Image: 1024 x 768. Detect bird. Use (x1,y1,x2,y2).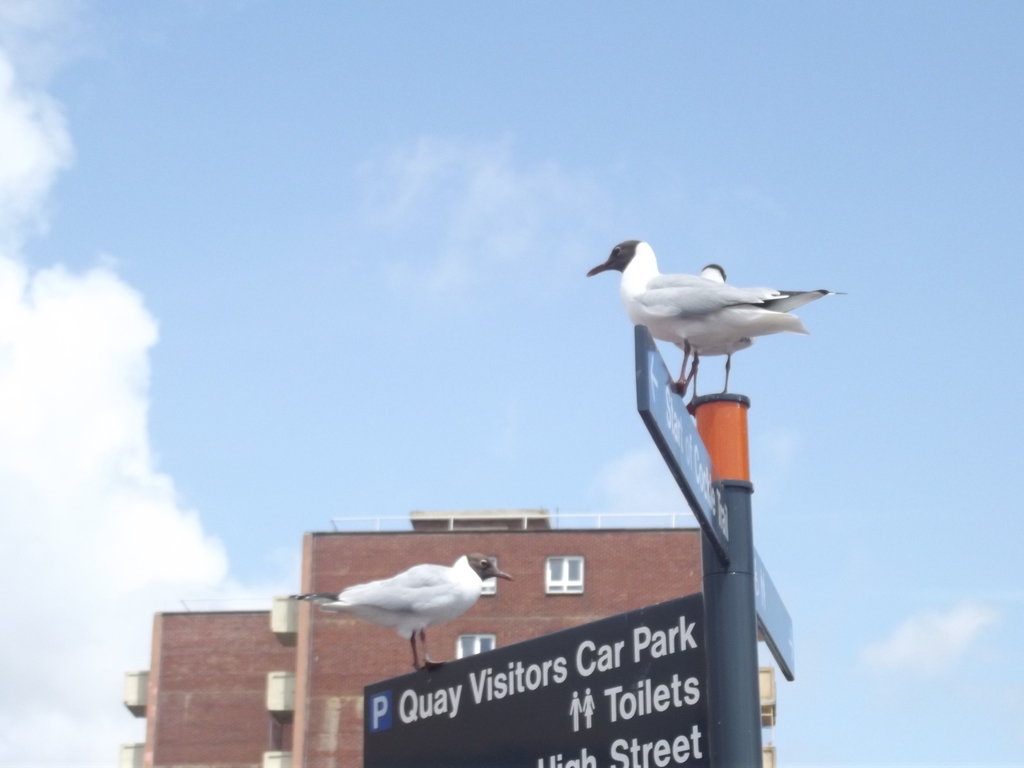
(664,257,837,404).
